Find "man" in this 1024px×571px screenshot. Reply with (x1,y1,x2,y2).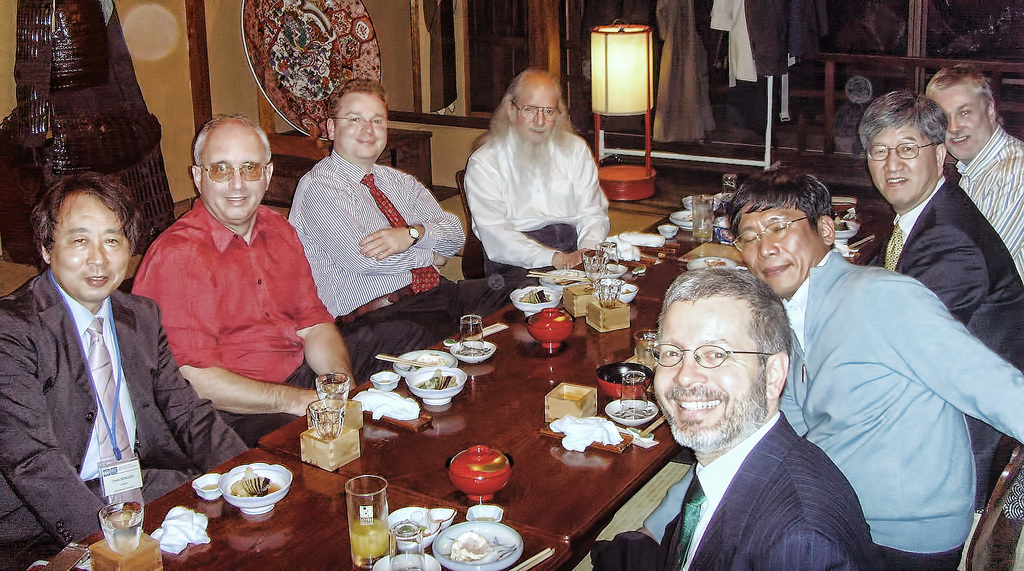
(920,66,1022,264).
